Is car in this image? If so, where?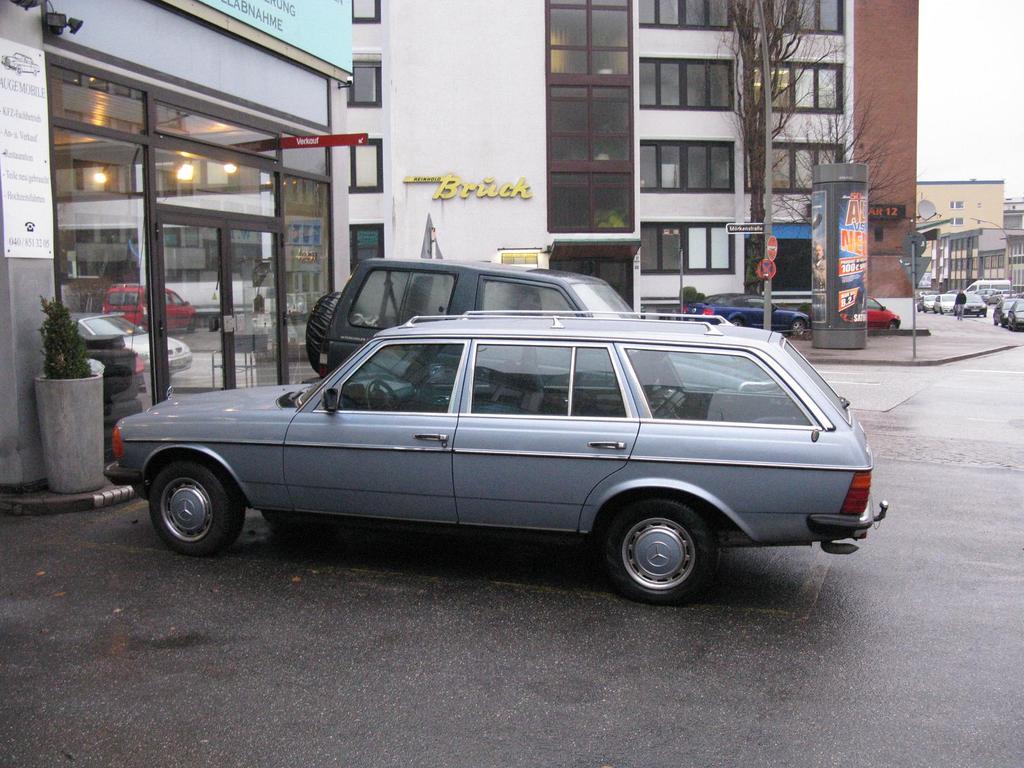
Yes, at box=[310, 252, 678, 373].
